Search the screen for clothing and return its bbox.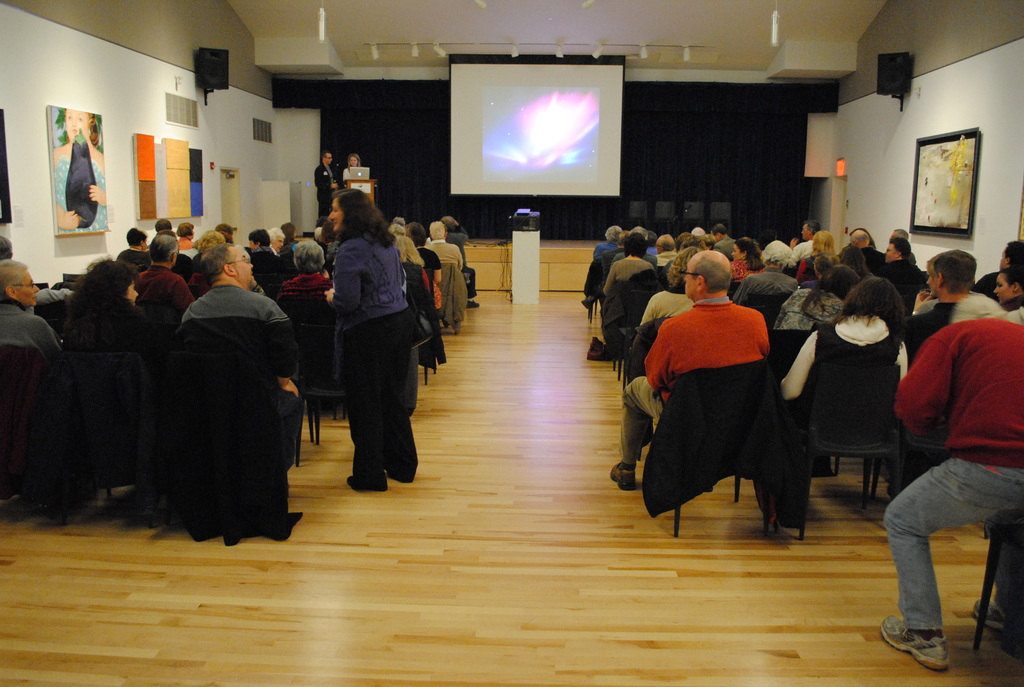
Found: <region>447, 225, 478, 296</region>.
